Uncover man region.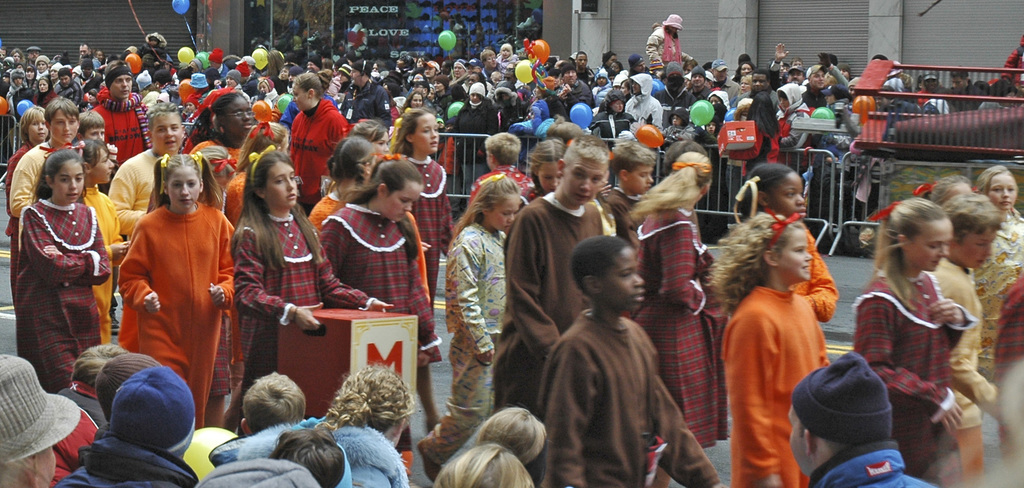
Uncovered: bbox=[762, 39, 808, 92].
